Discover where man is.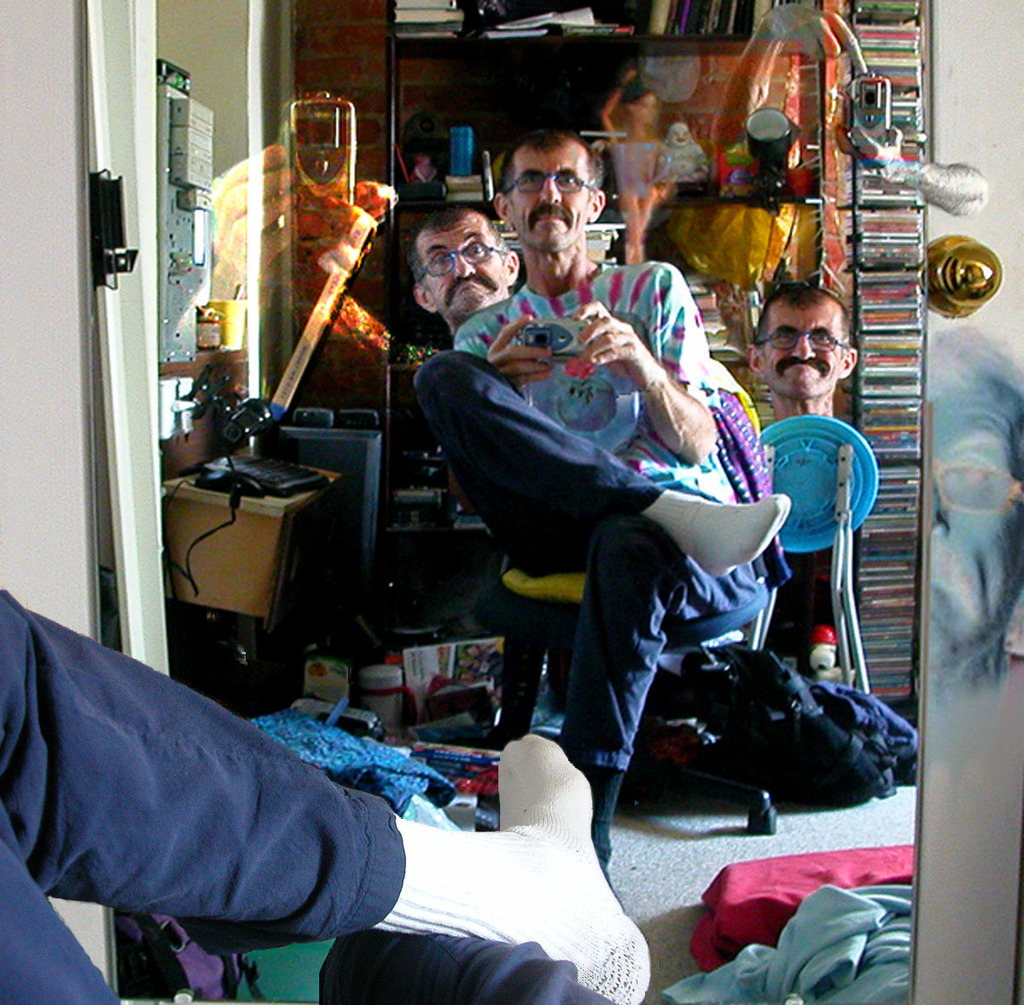
Discovered at x1=739, y1=281, x2=855, y2=672.
